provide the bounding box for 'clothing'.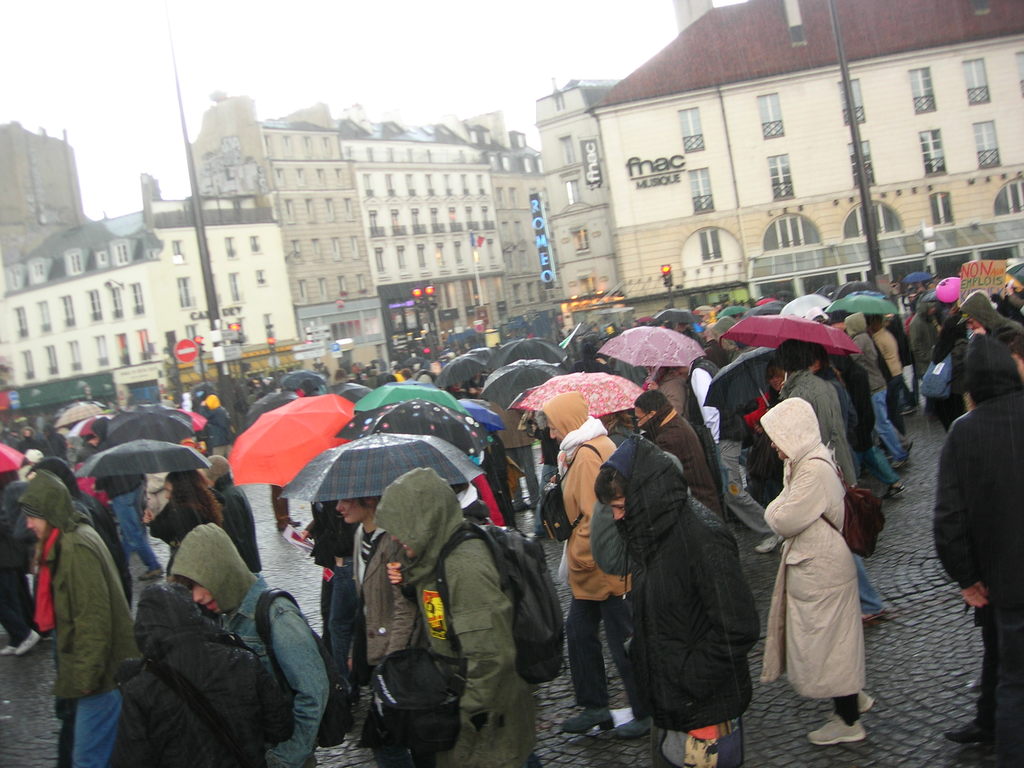
detection(562, 390, 619, 707).
